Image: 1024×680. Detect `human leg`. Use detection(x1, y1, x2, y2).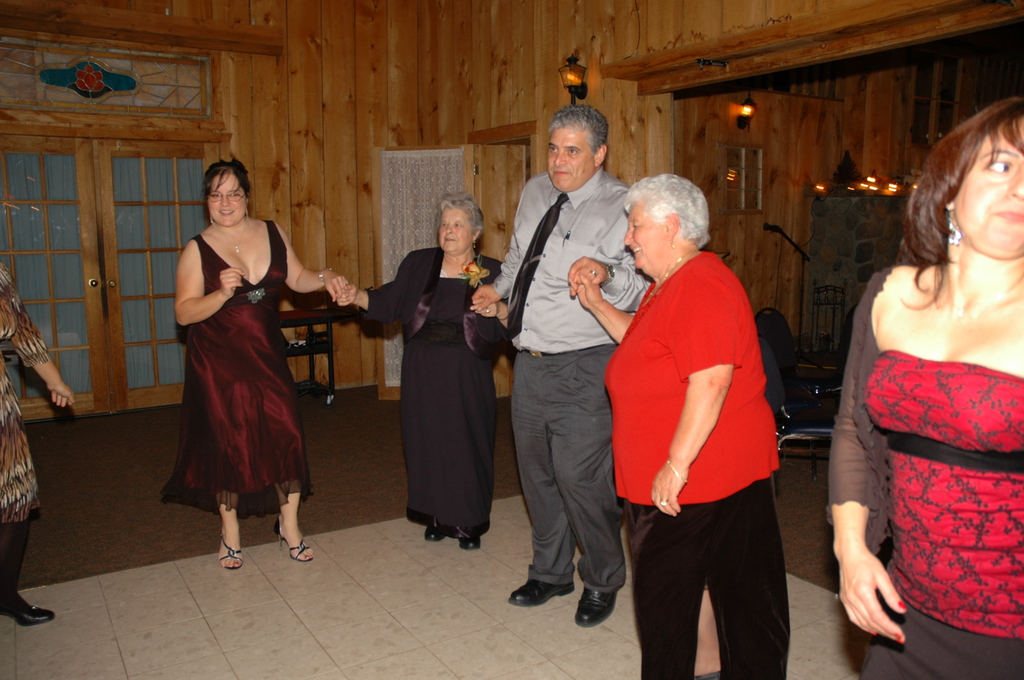
detection(273, 483, 311, 559).
